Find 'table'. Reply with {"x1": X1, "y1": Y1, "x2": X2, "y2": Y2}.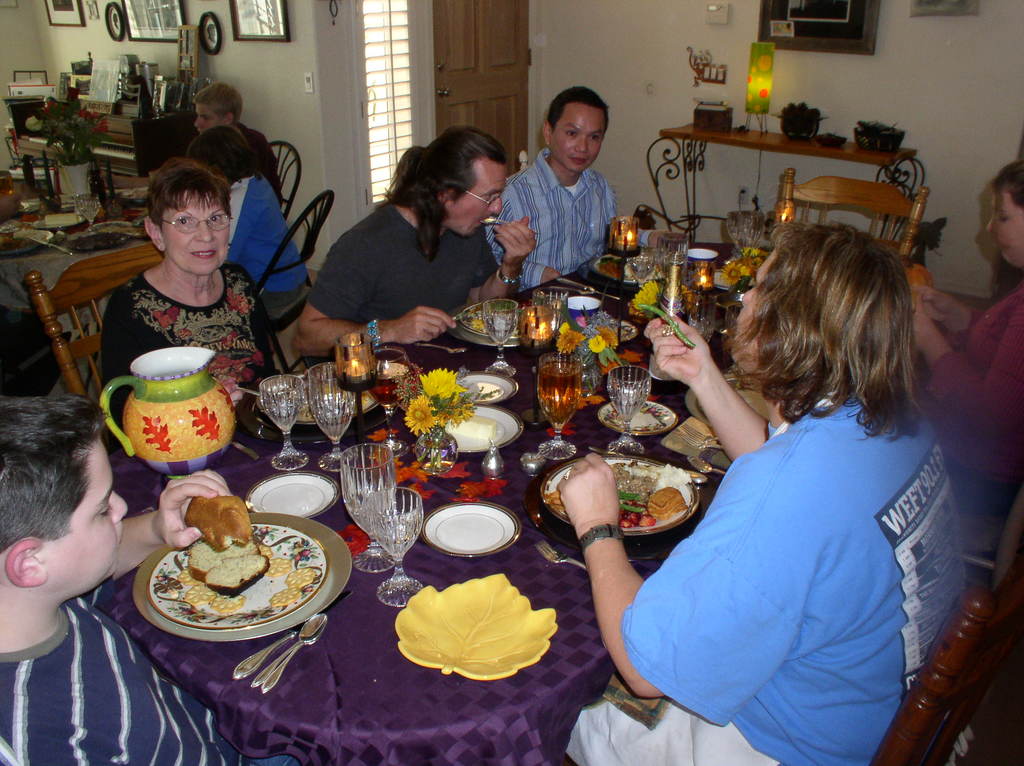
{"x1": 0, "y1": 198, "x2": 145, "y2": 319}.
